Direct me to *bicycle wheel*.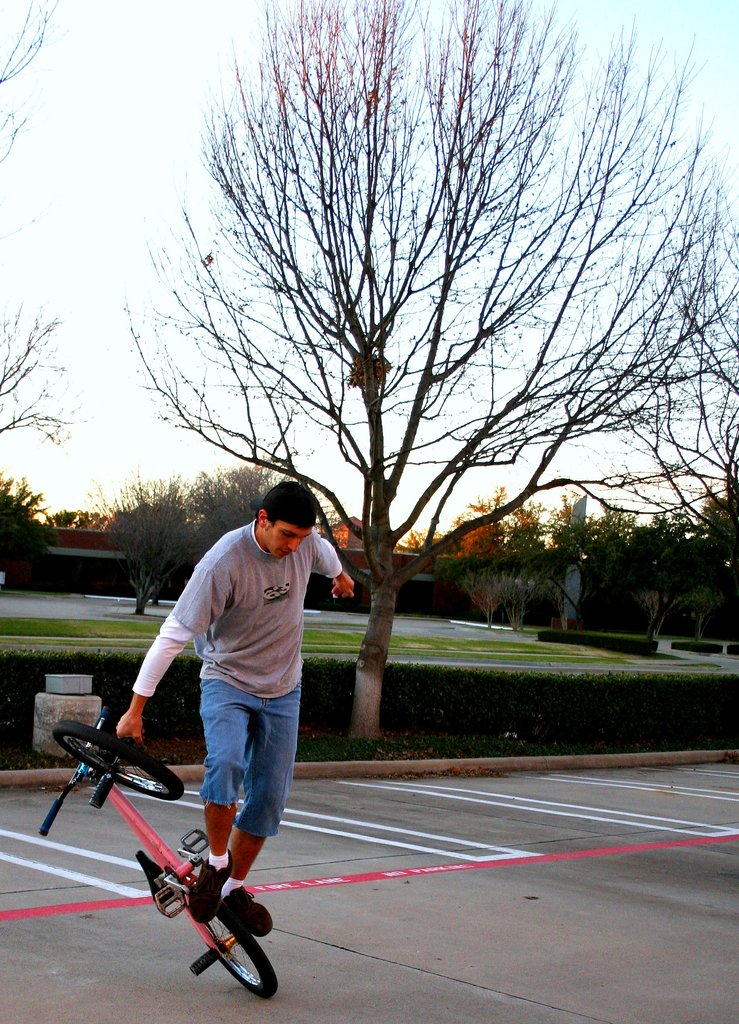
Direction: region(48, 730, 186, 792).
